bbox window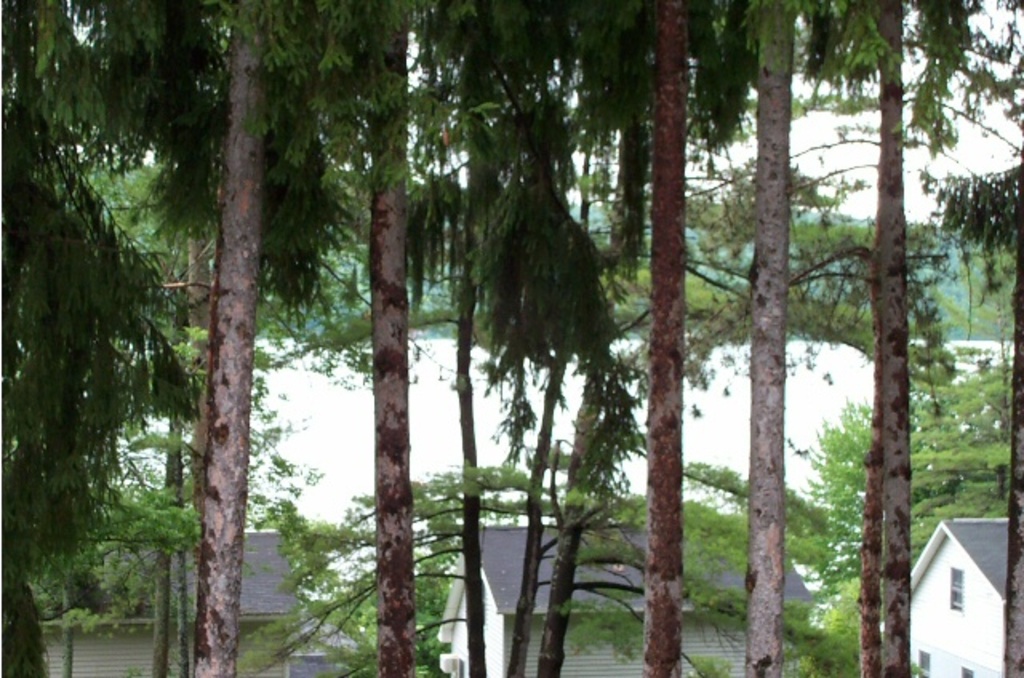
l=918, t=652, r=931, b=676
